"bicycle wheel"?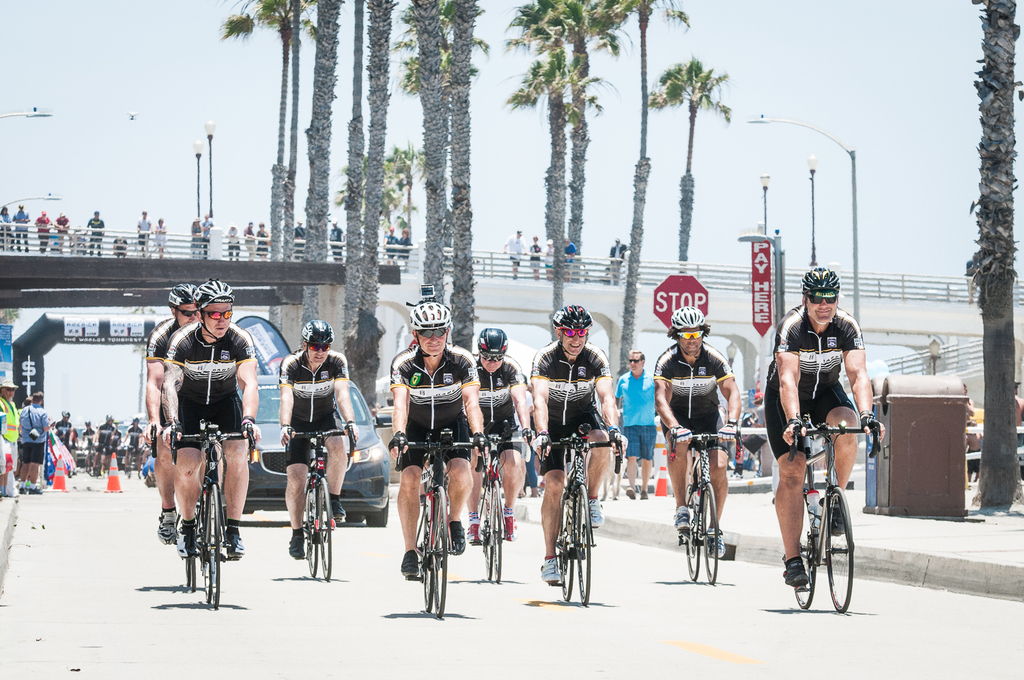
BBox(489, 479, 503, 582)
